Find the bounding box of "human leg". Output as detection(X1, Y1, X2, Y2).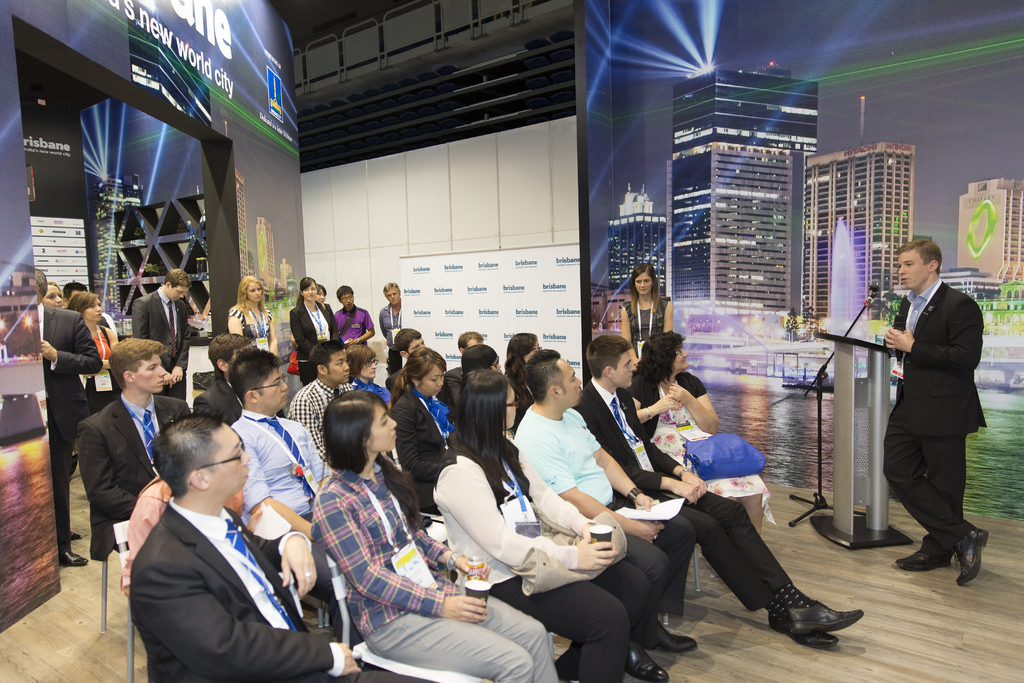
detection(592, 554, 664, 671).
